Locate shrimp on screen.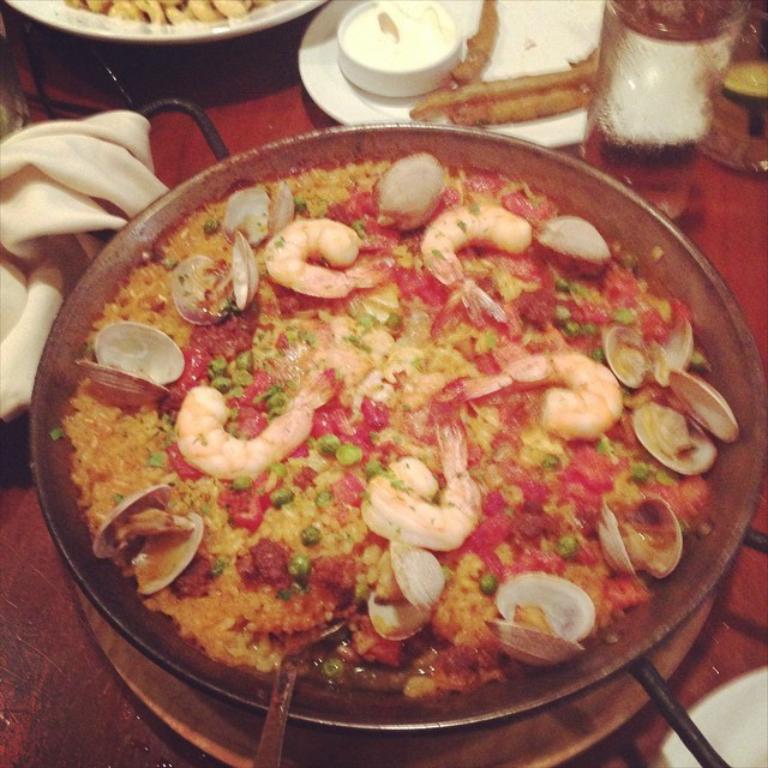
On screen at detection(418, 204, 528, 328).
